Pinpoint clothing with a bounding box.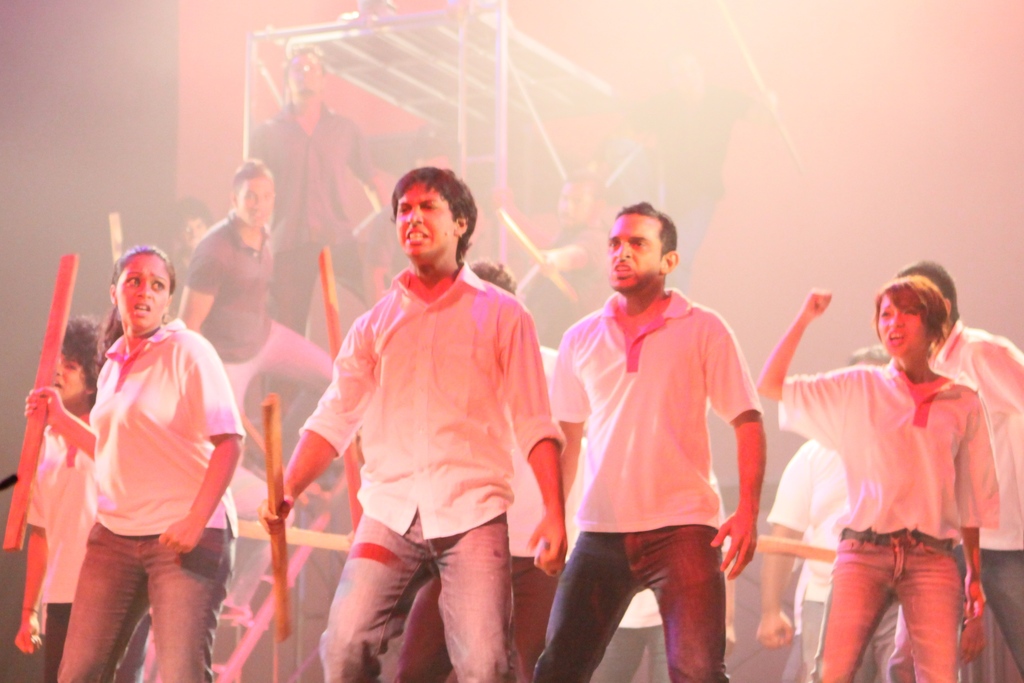
[x1=25, y1=404, x2=148, y2=682].
